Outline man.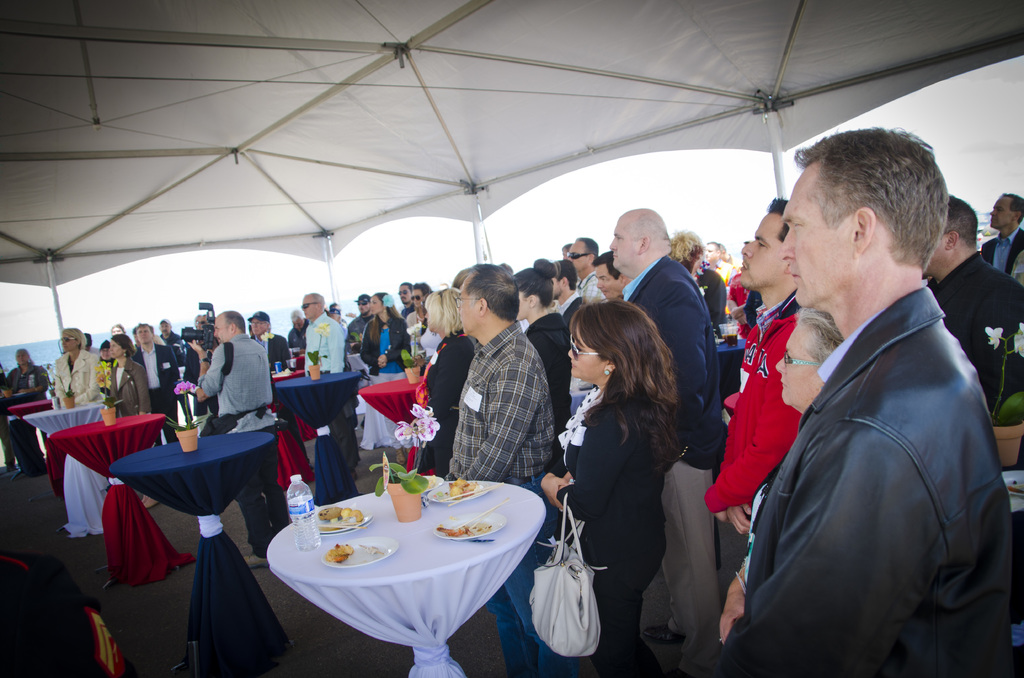
Outline: crop(917, 190, 1023, 421).
